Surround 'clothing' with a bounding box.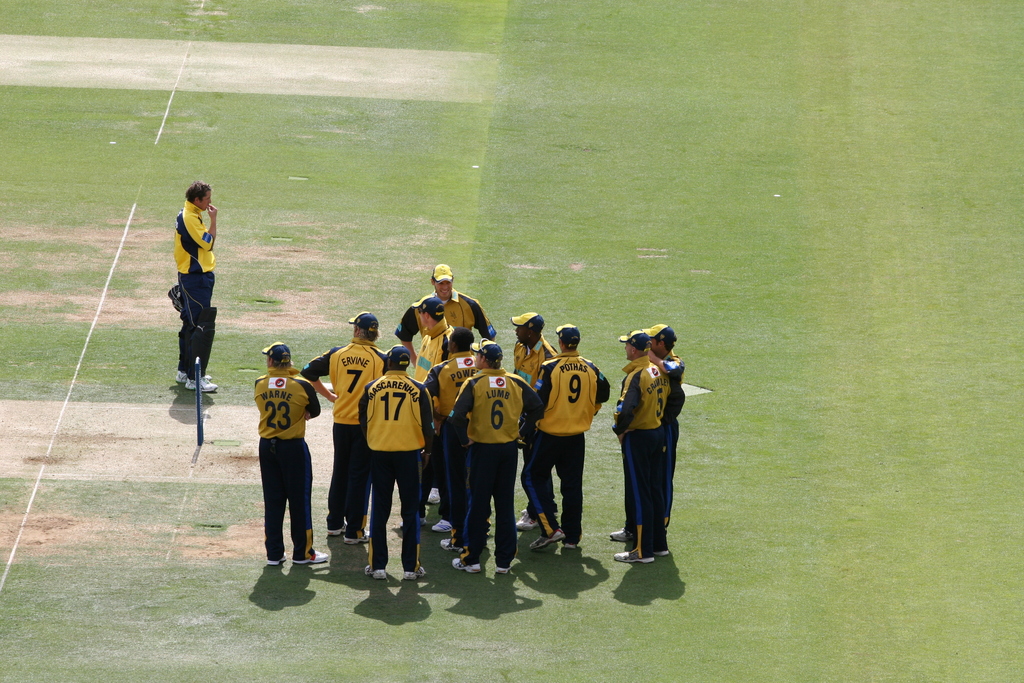
detection(356, 372, 433, 567).
